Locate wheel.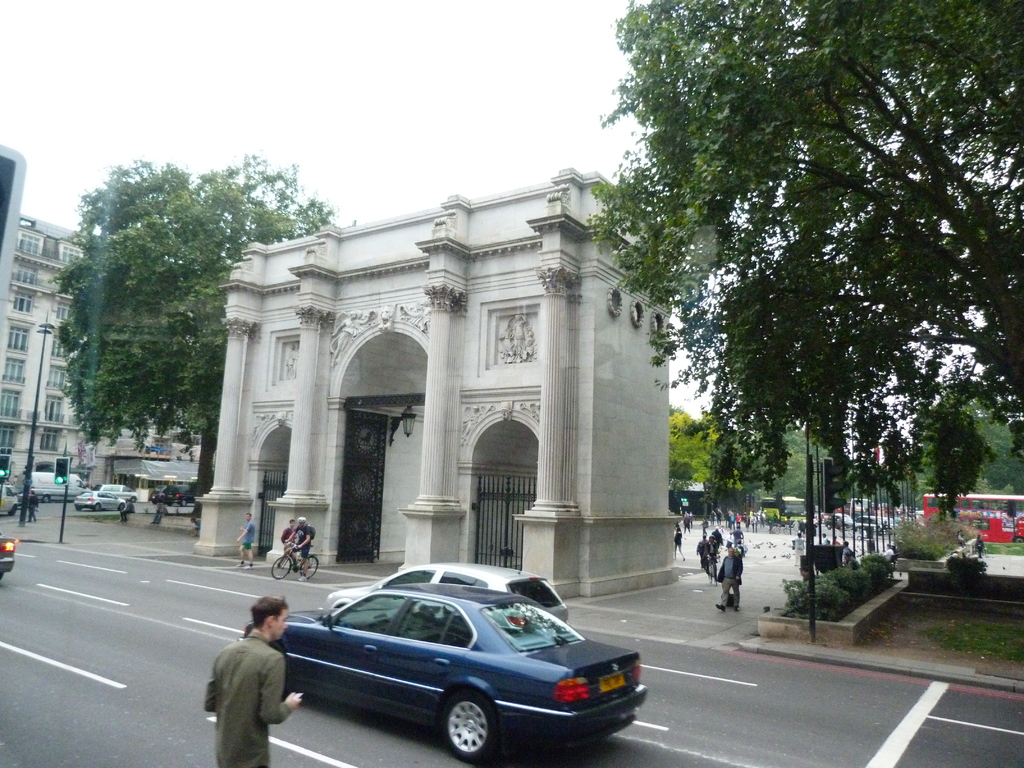
Bounding box: (left=116, top=503, right=125, bottom=513).
